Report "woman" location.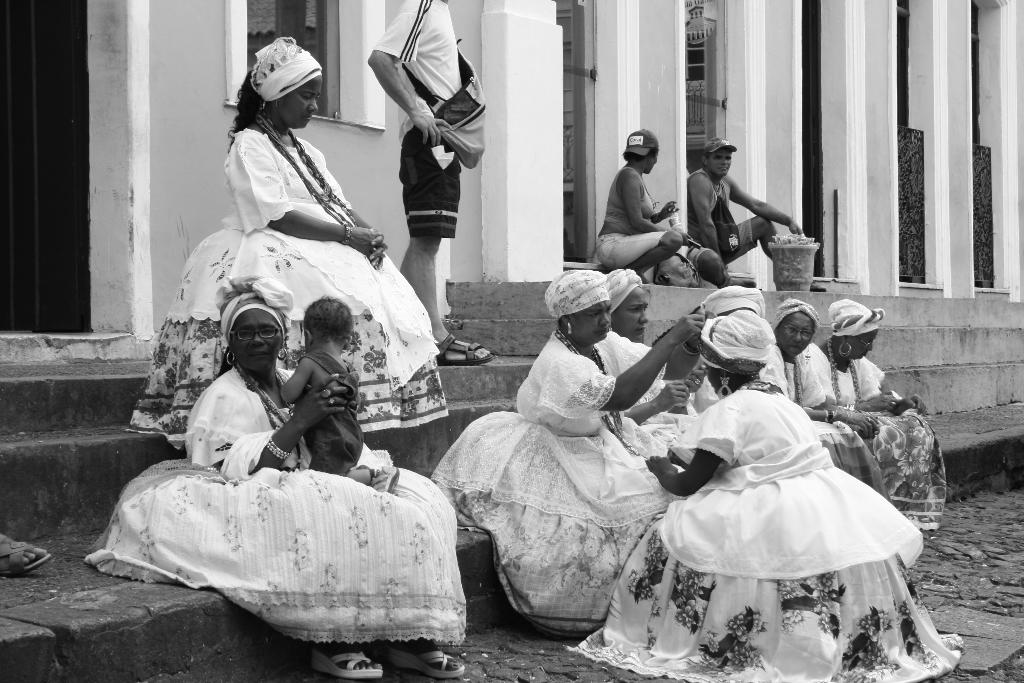
Report: [596, 129, 689, 289].
